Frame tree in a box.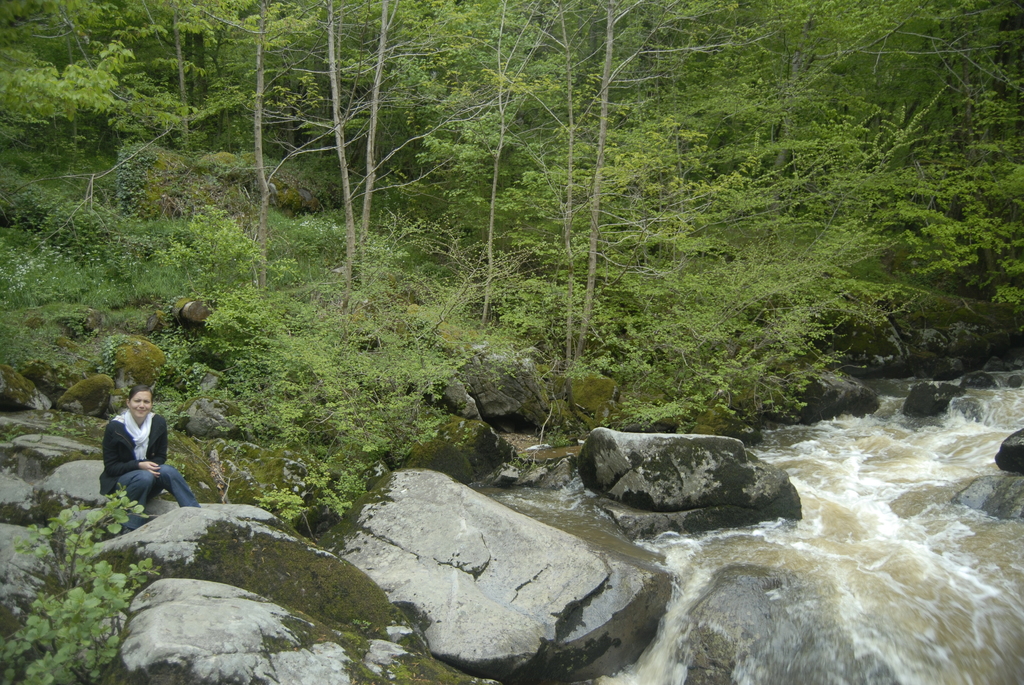
[left=897, top=6, right=1009, bottom=274].
